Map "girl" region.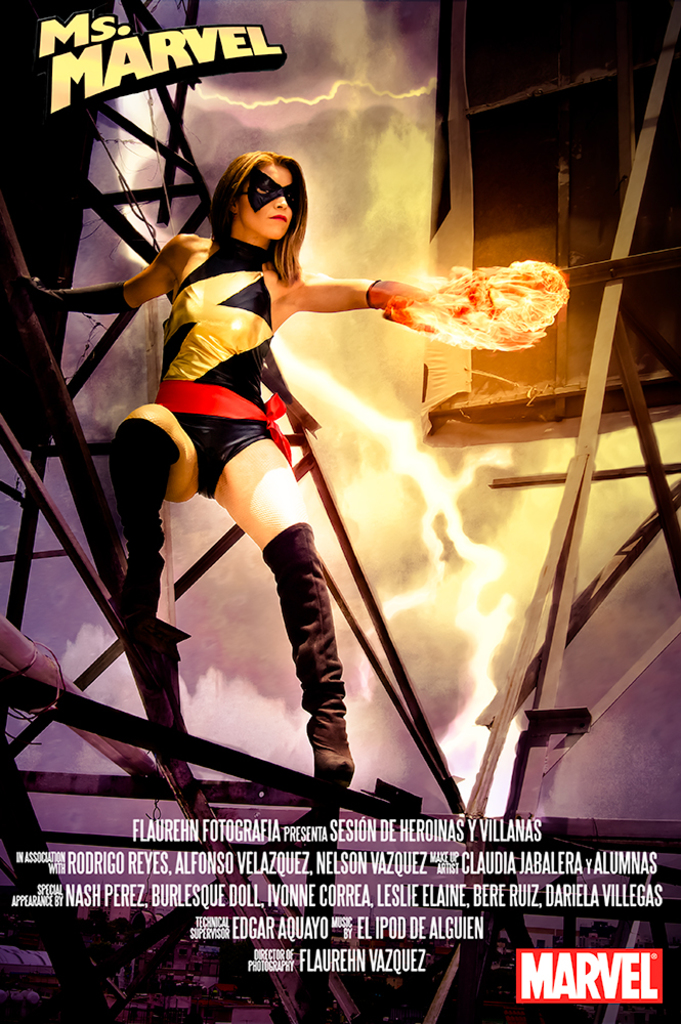
Mapped to locate(0, 156, 423, 793).
